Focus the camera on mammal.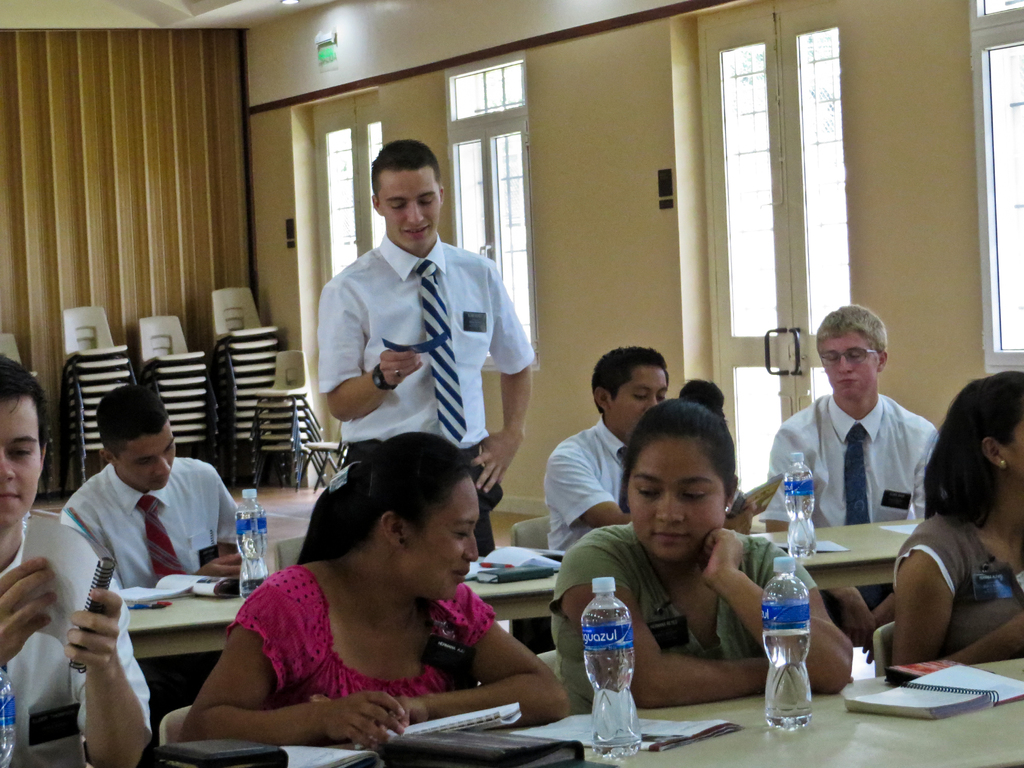
Focus region: 272, 154, 524, 497.
